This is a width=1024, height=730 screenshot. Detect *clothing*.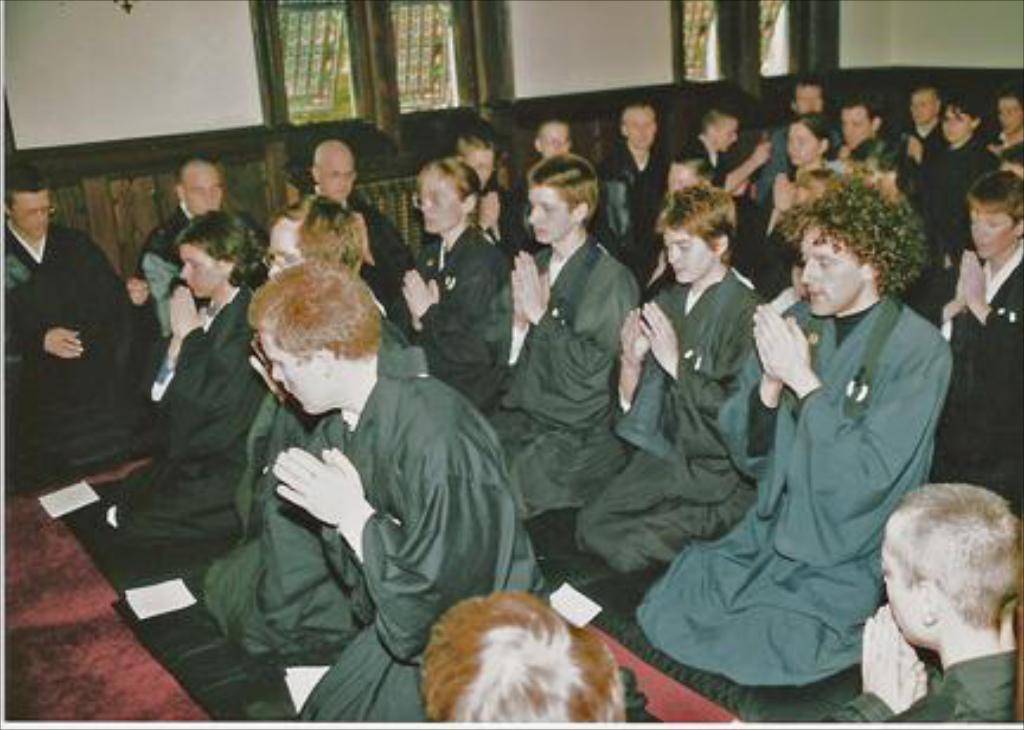
box=[0, 216, 173, 493].
